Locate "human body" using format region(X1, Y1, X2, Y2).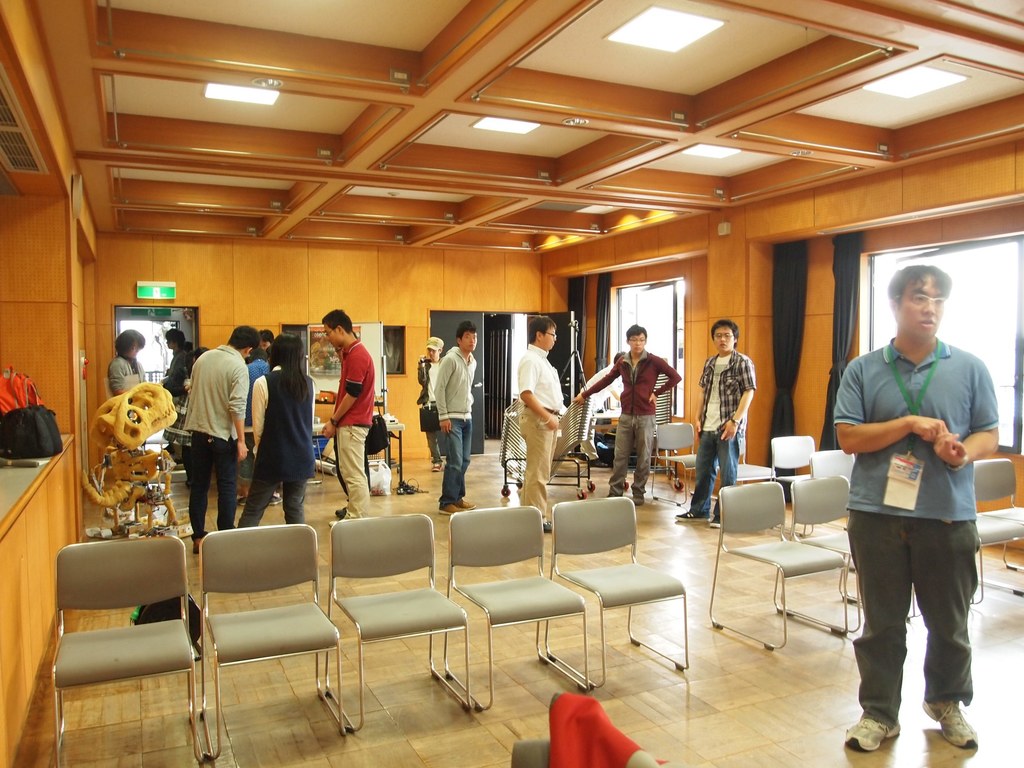
region(568, 324, 682, 509).
